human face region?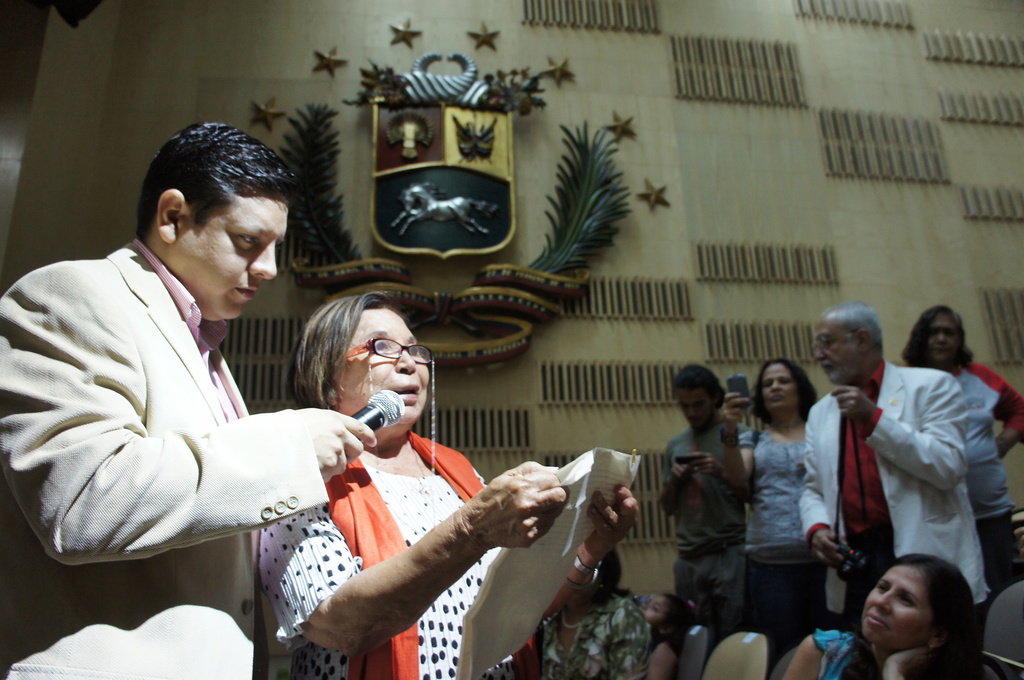
pyautogui.locateOnScreen(755, 362, 804, 414)
